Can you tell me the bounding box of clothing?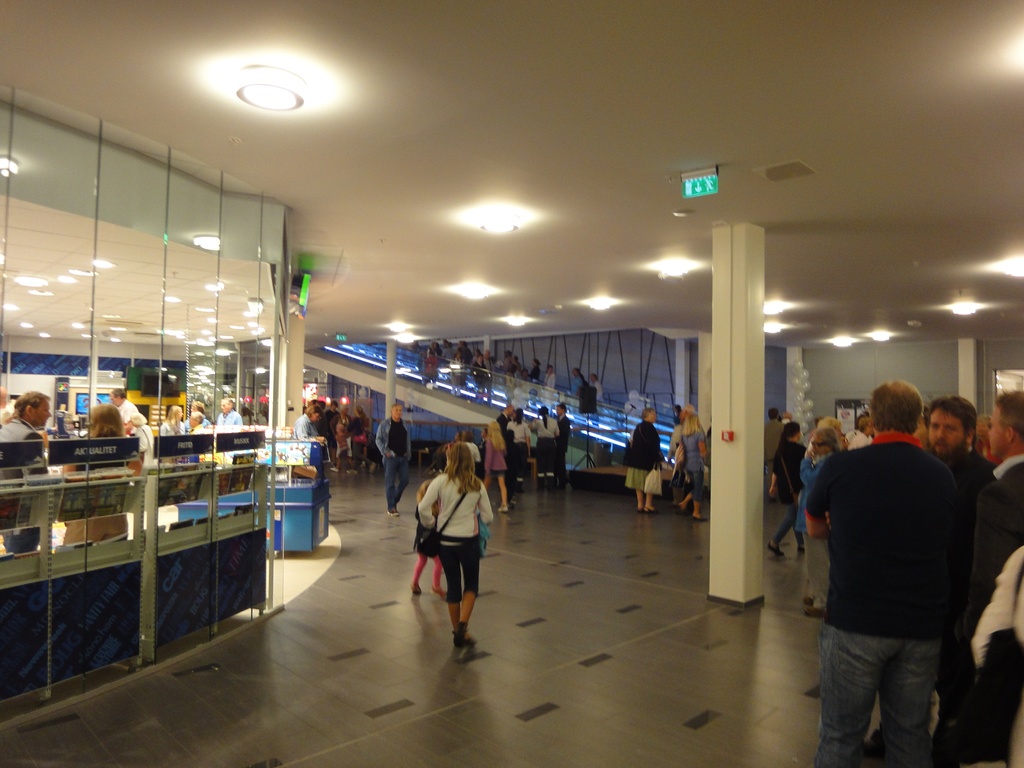
623/416/661/491.
